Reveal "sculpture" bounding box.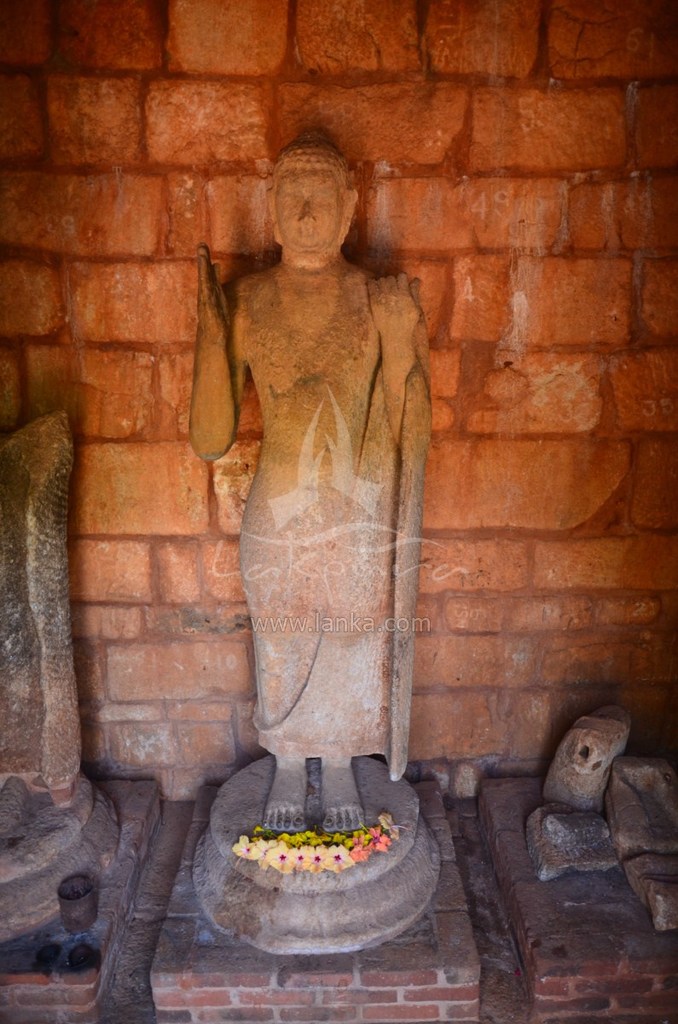
Revealed: 196/143/443/887.
